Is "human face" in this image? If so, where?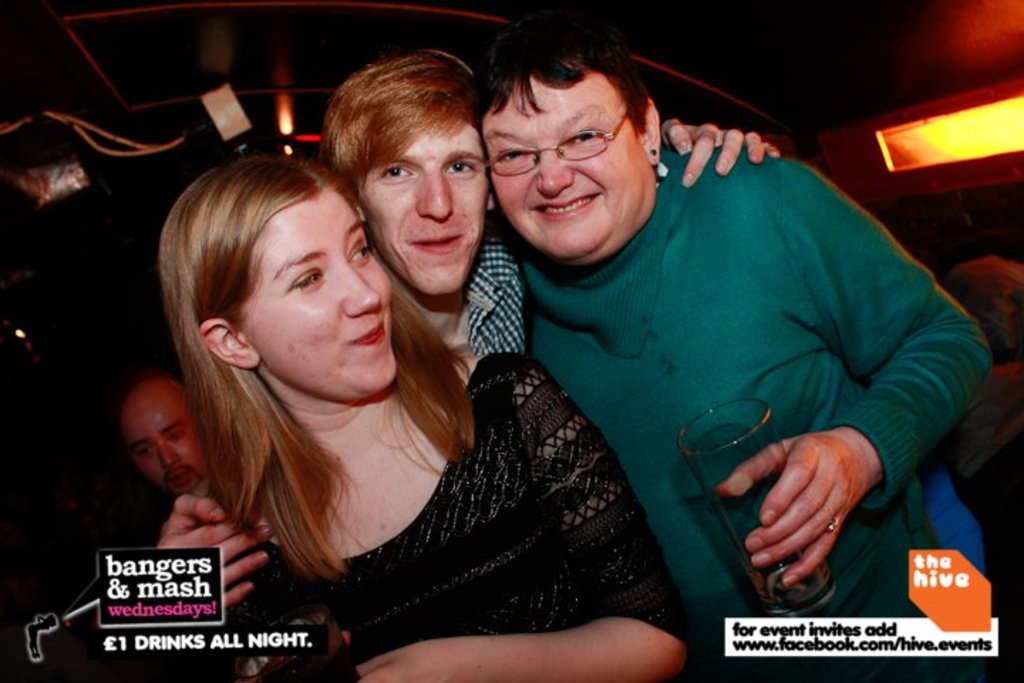
Yes, at BBox(232, 186, 397, 401).
